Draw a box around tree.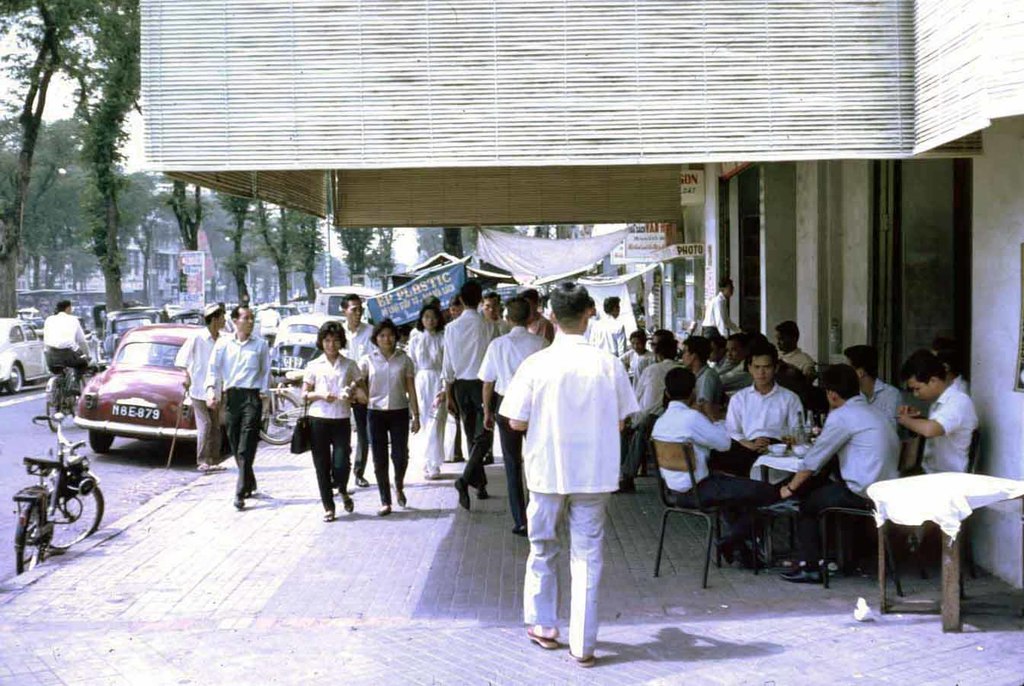
bbox(333, 223, 371, 284).
